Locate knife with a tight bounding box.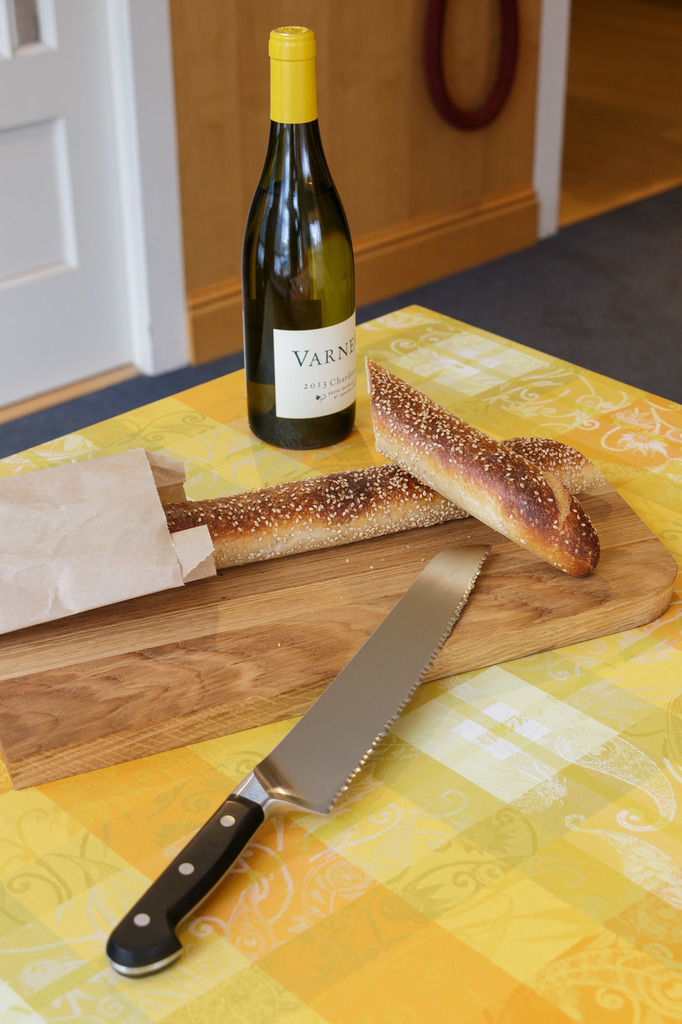
[left=99, top=540, right=488, bottom=979].
